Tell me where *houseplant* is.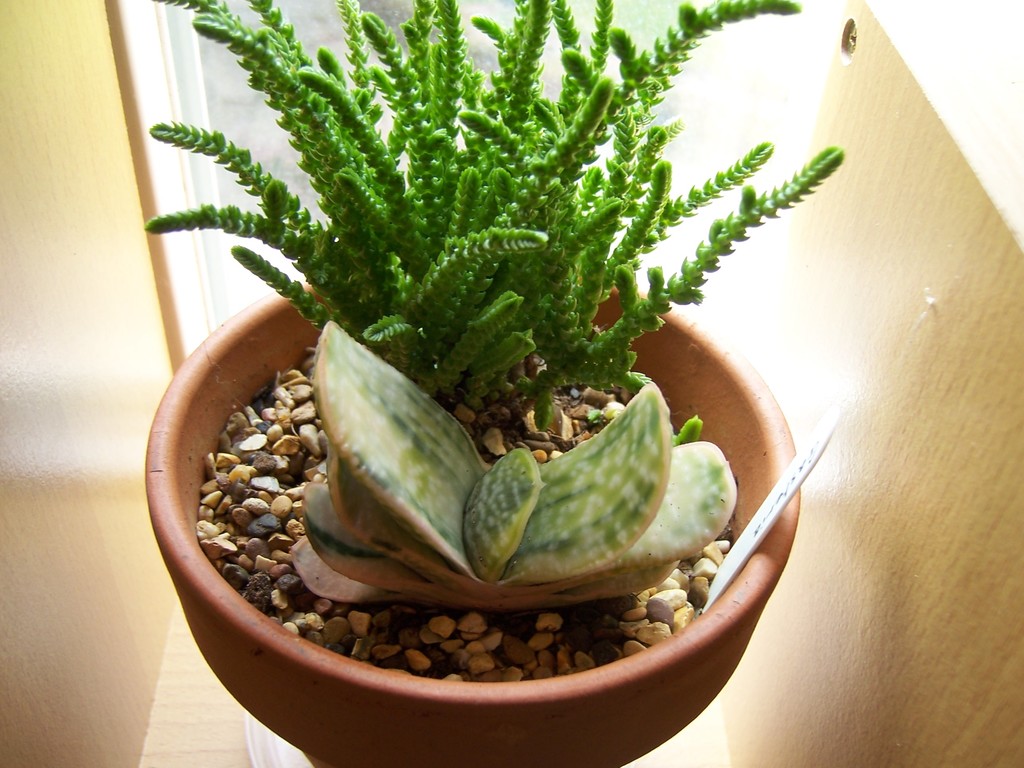
*houseplant* is at bbox=[129, 0, 811, 767].
